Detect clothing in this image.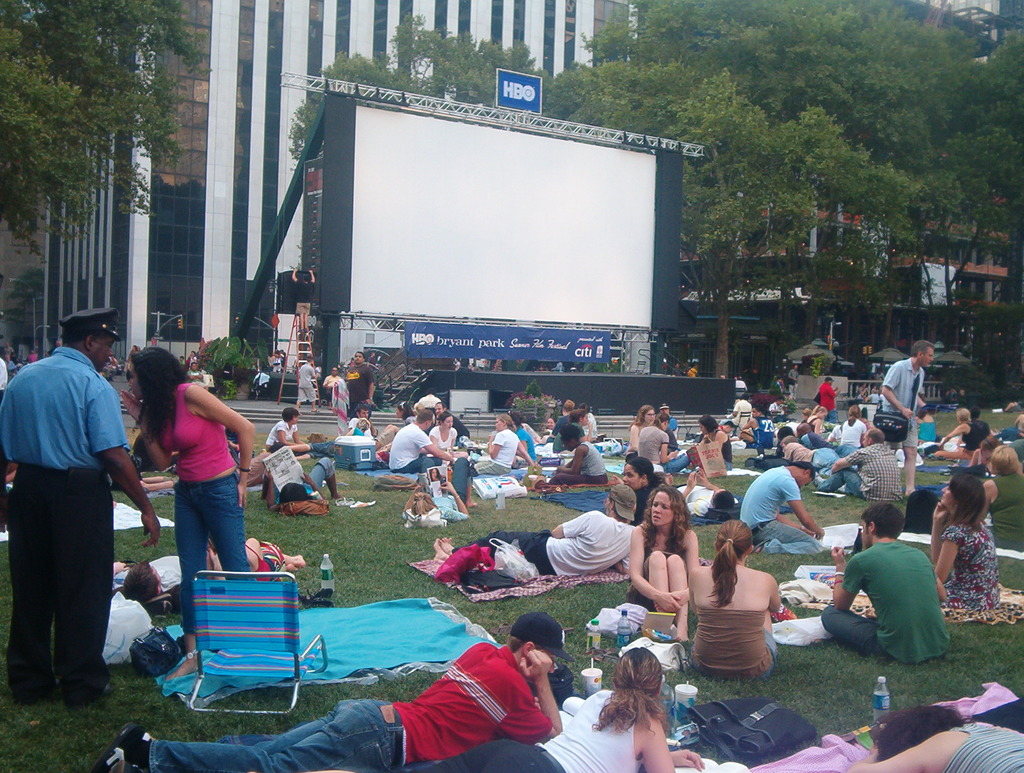
Detection: locate(960, 453, 974, 466).
